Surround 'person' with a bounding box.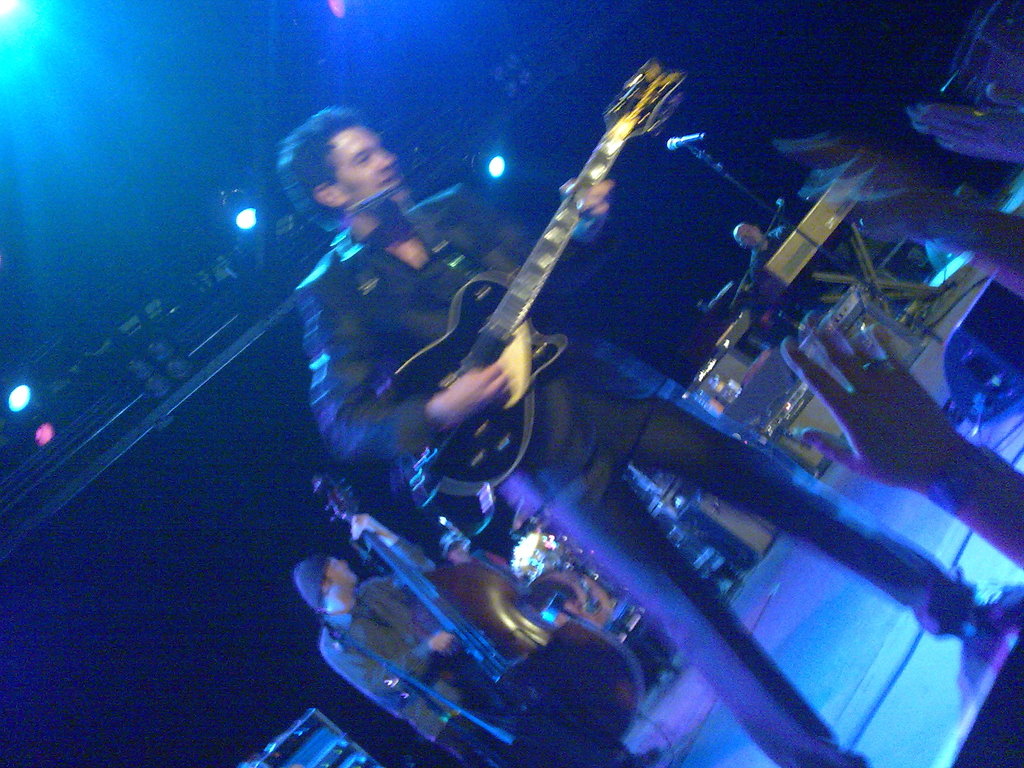
733,227,796,282.
